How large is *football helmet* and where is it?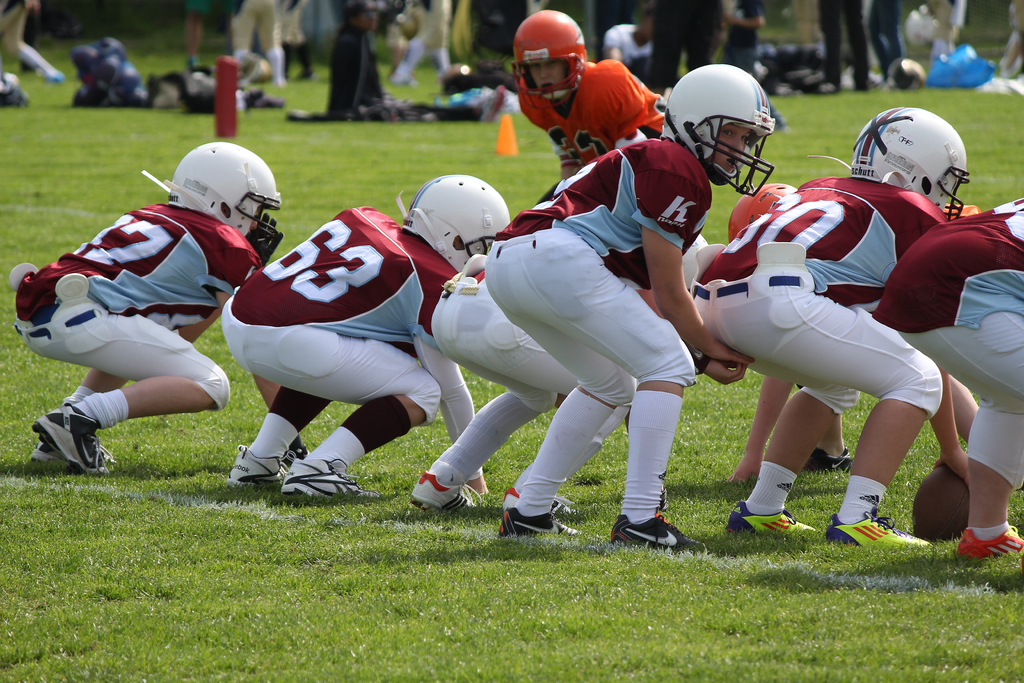
Bounding box: detection(171, 142, 282, 260).
